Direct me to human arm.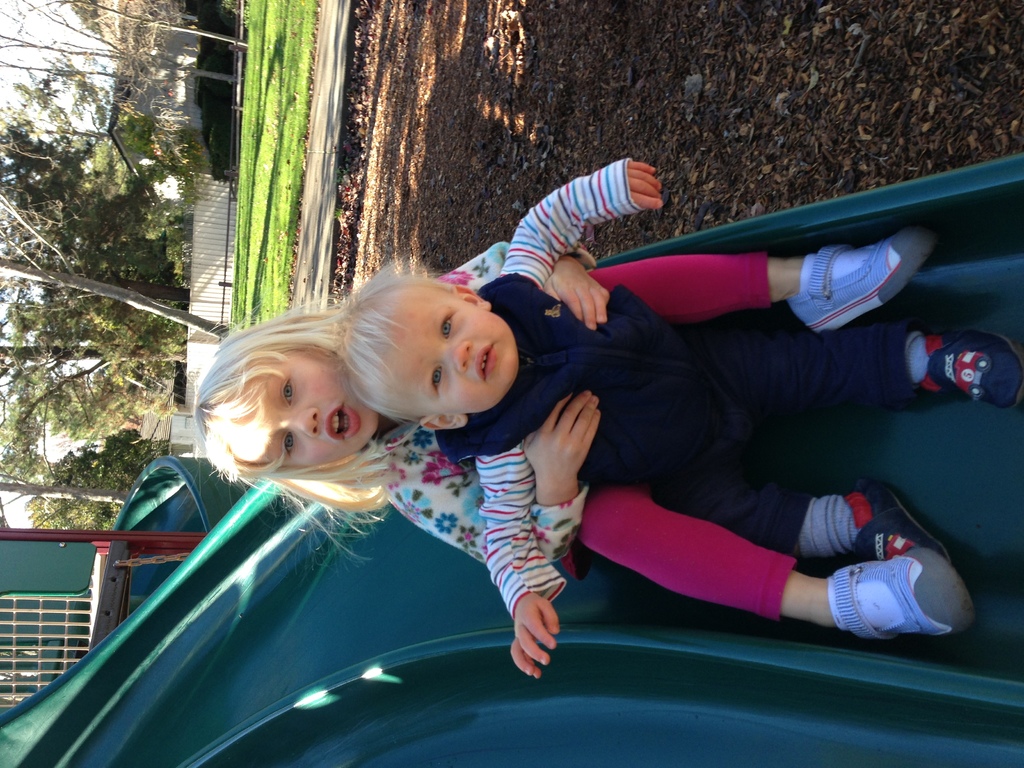
Direction: [left=447, top=241, right=624, bottom=335].
